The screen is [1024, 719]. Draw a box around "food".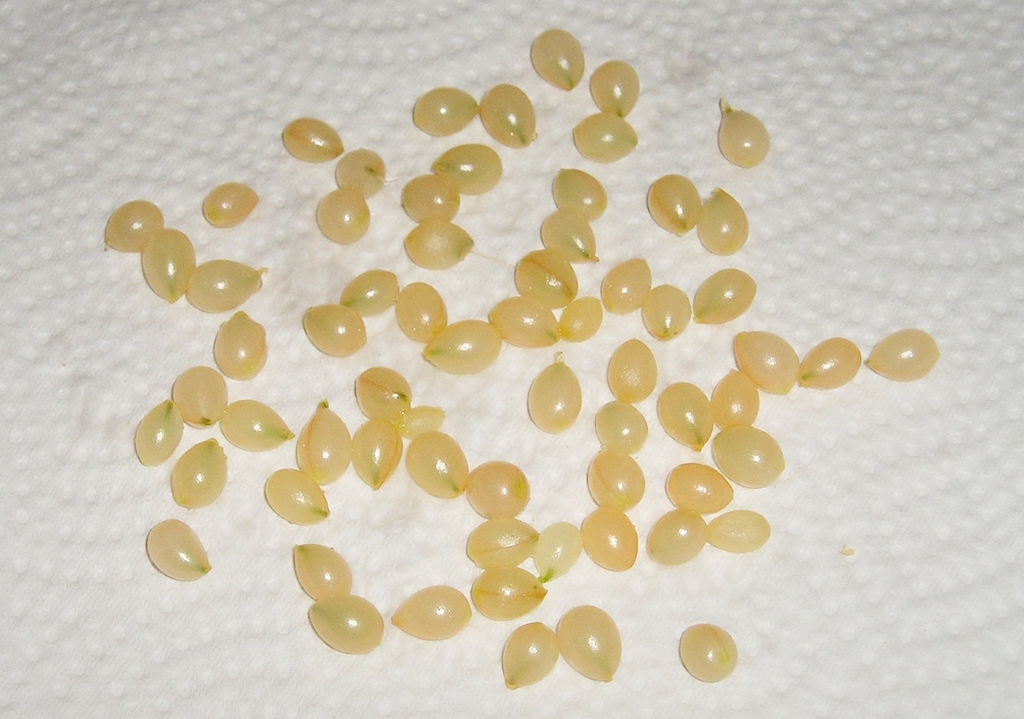
[x1=295, y1=397, x2=351, y2=490].
